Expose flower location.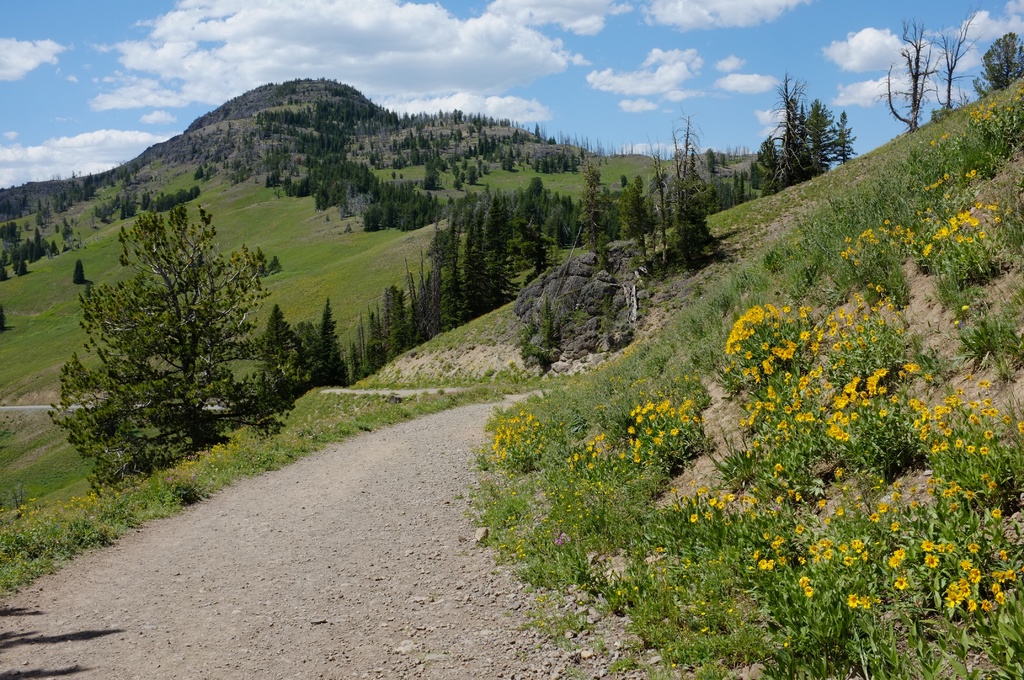
Exposed at select_region(966, 165, 978, 181).
